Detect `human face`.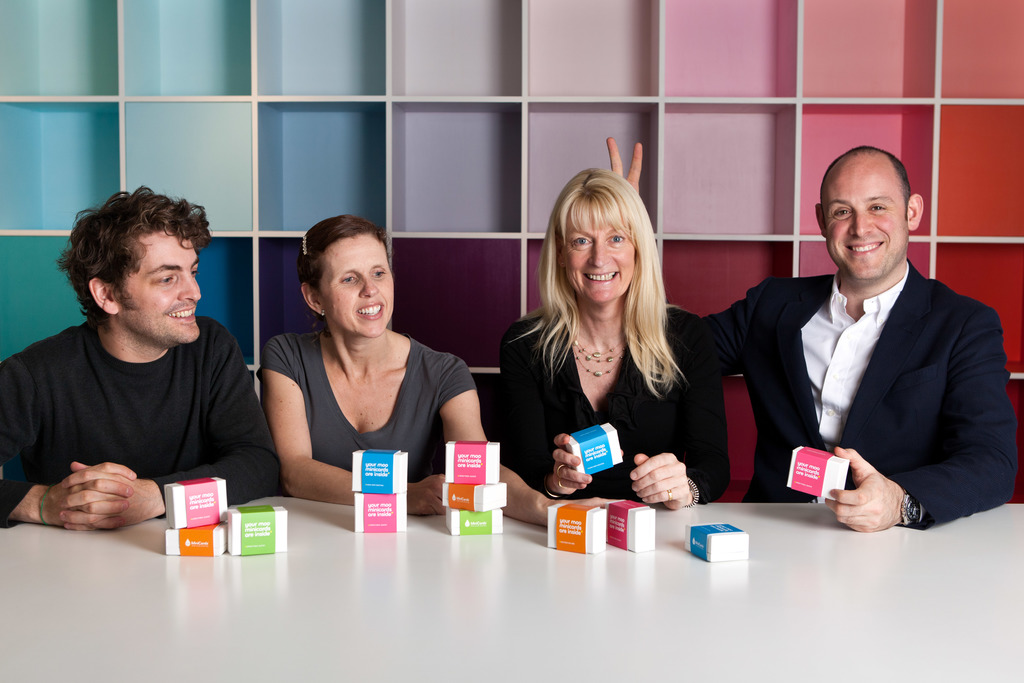
Detected at (821, 173, 910, 284).
